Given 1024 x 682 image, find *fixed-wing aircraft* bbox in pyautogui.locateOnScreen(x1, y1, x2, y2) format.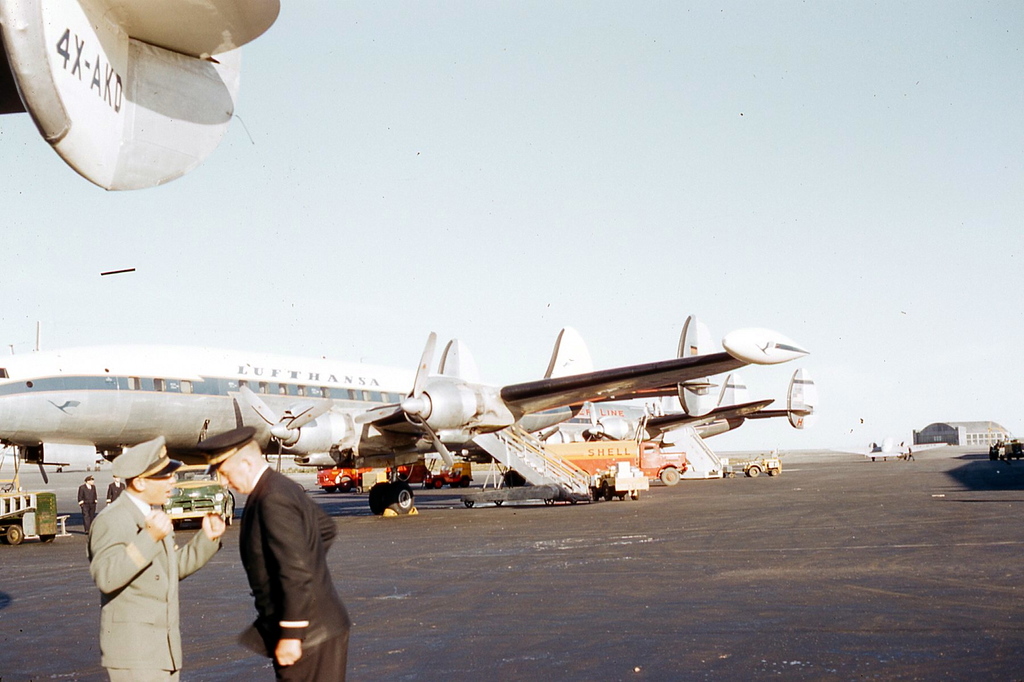
pyautogui.locateOnScreen(0, 0, 287, 195).
